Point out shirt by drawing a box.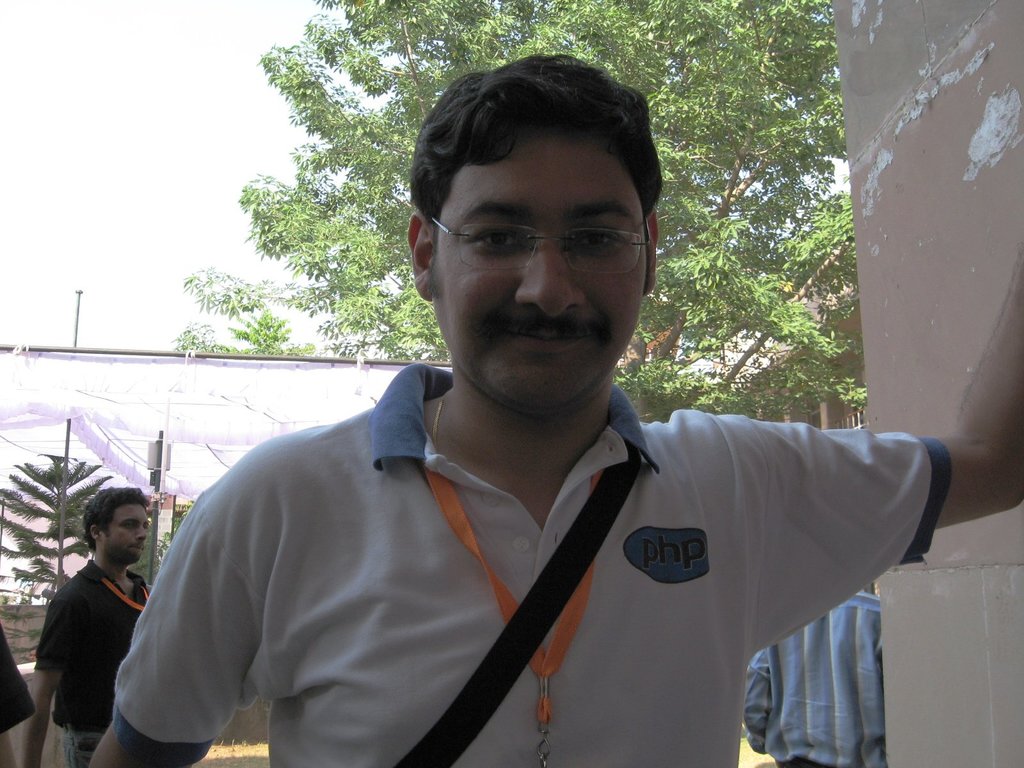
[left=748, top=593, right=886, bottom=767].
